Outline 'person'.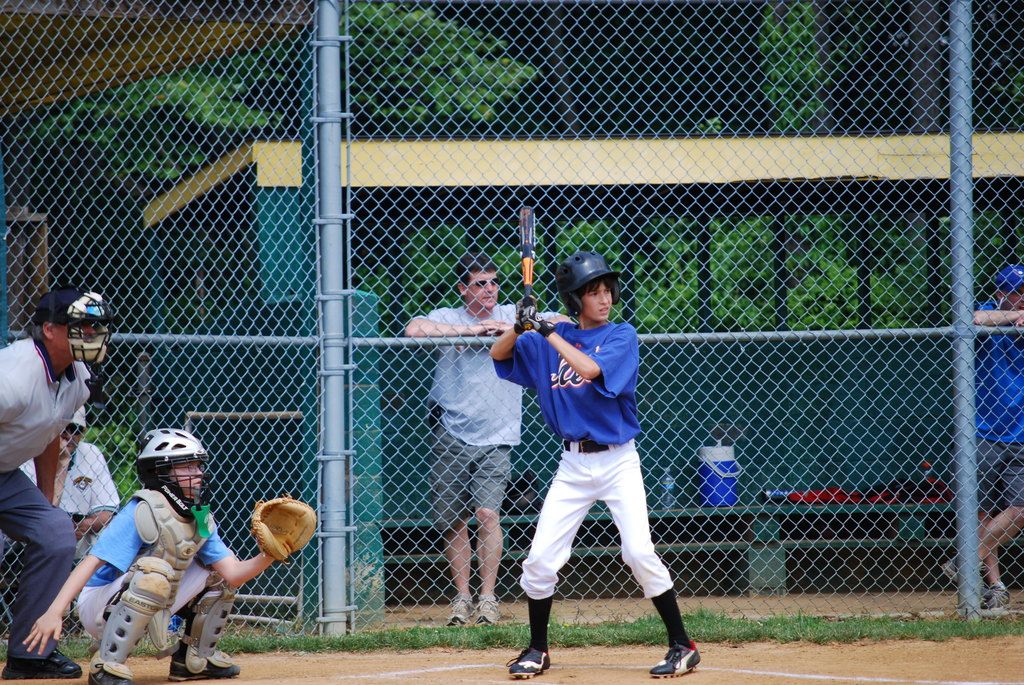
Outline: (506,249,702,684).
